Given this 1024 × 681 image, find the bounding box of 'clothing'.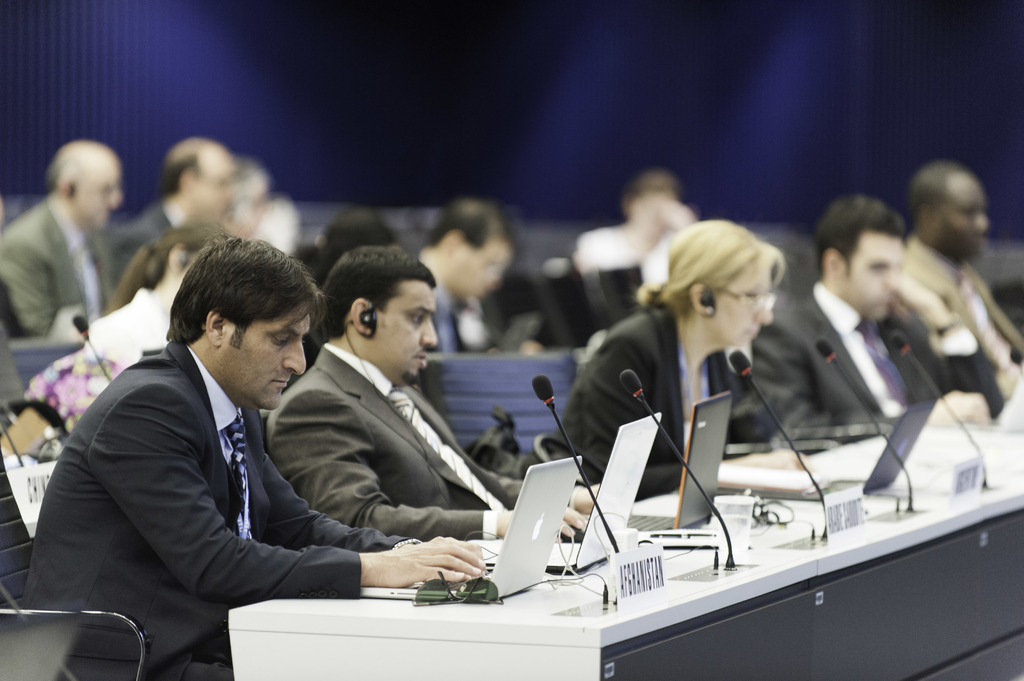
bbox=(42, 284, 392, 664).
